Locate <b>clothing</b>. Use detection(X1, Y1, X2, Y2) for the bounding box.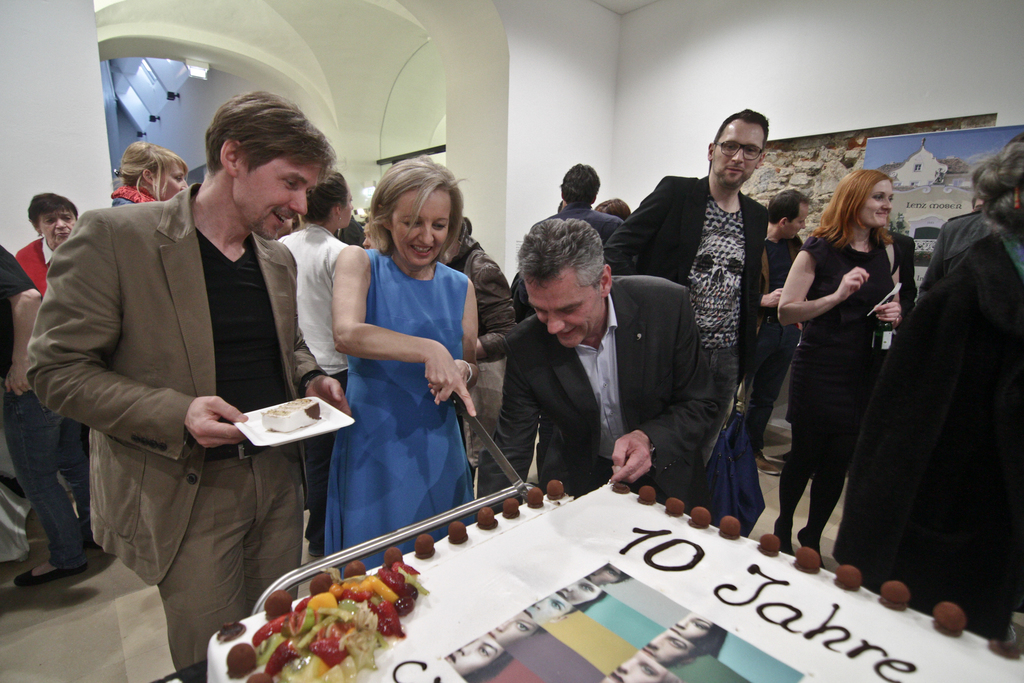
detection(550, 201, 623, 235).
